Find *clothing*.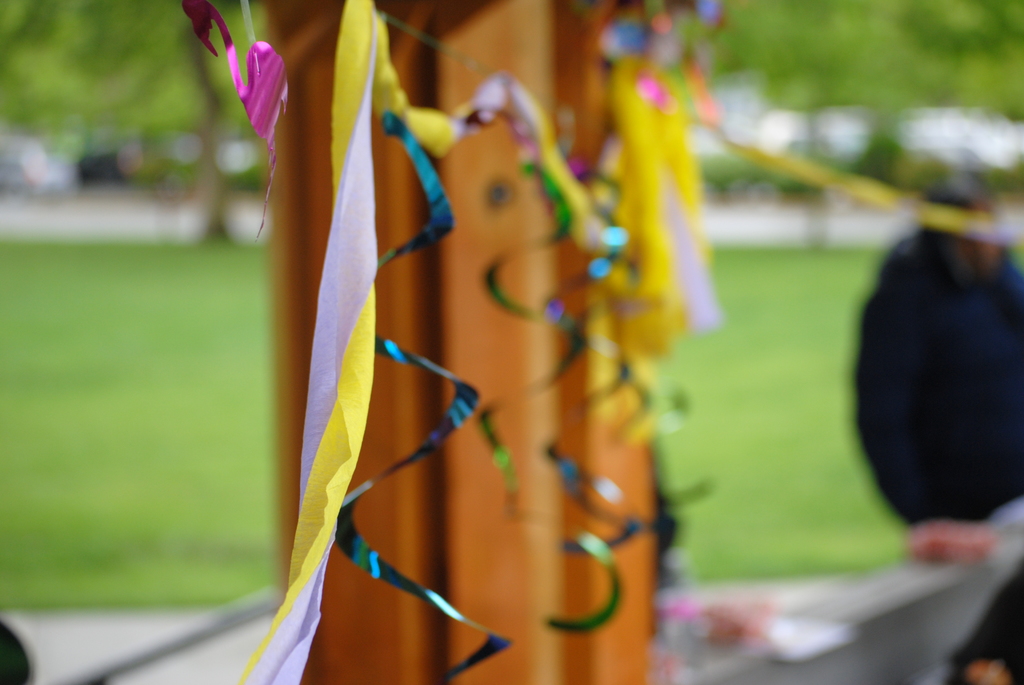
852,218,1023,684.
